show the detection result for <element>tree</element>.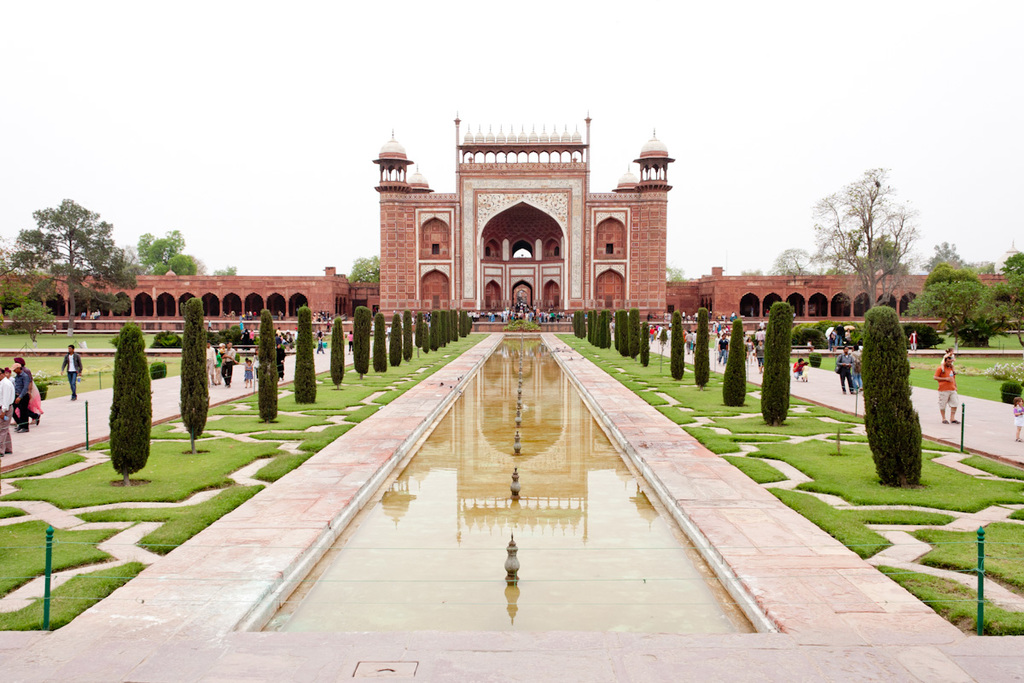
crop(916, 269, 1008, 342).
